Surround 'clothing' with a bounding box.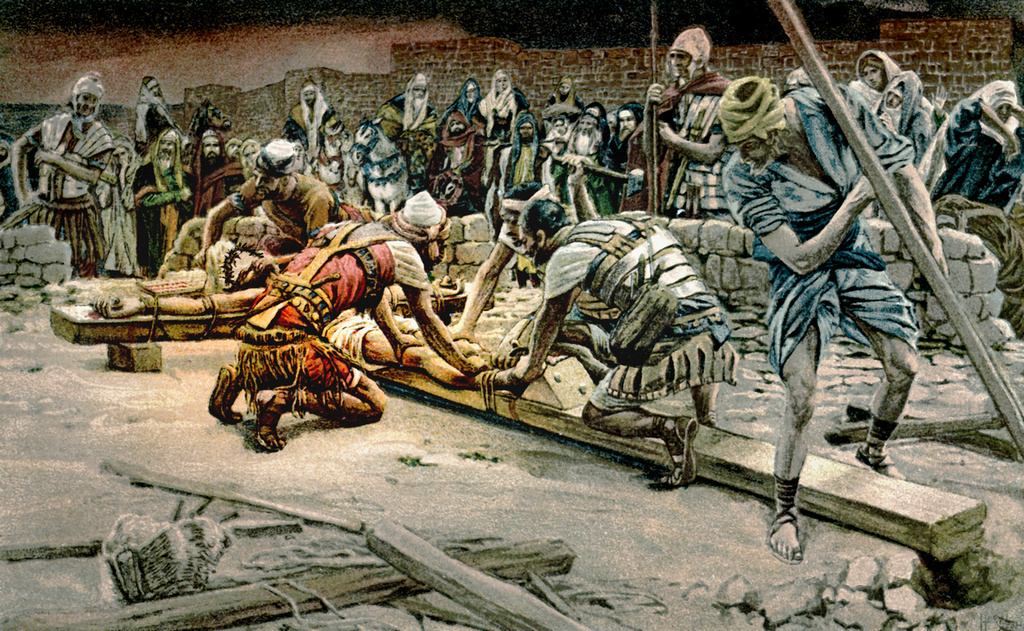
Rect(231, 169, 341, 255).
